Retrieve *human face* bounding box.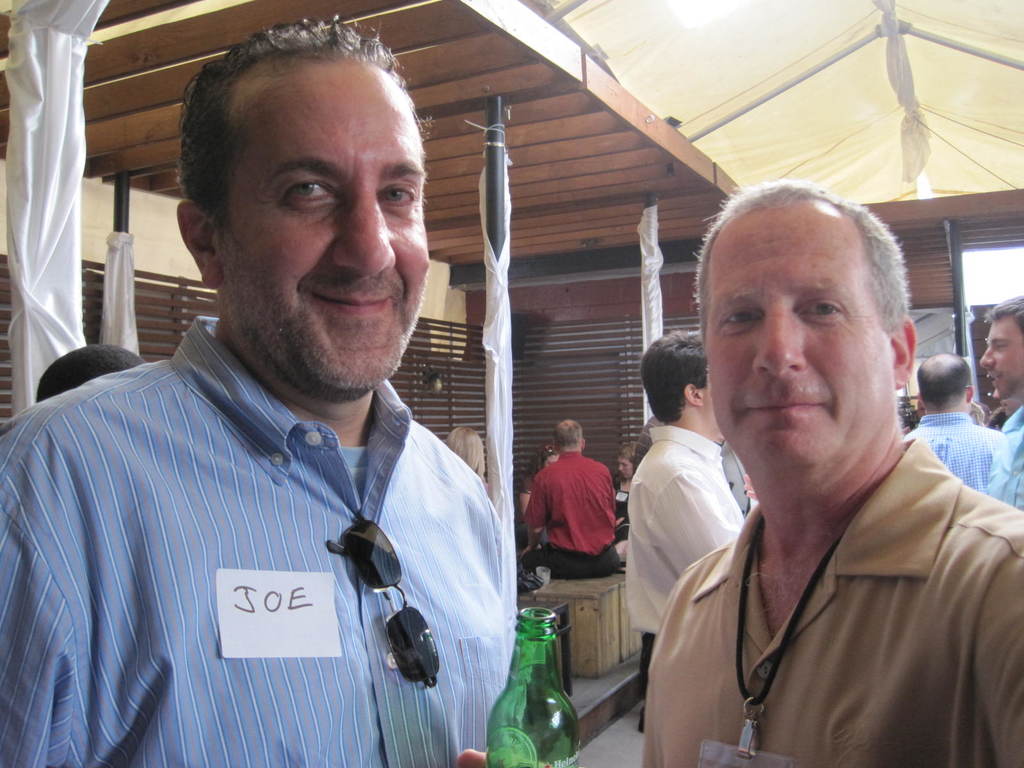
Bounding box: bbox=[979, 320, 1023, 399].
